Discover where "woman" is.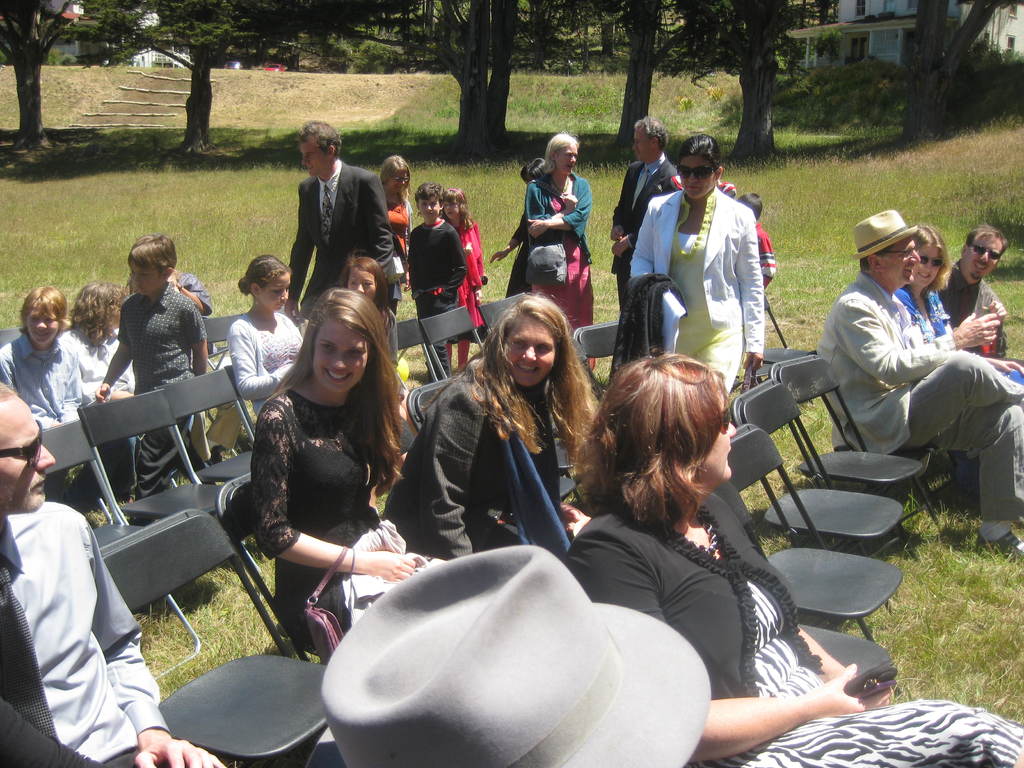
Discovered at box(228, 257, 312, 419).
